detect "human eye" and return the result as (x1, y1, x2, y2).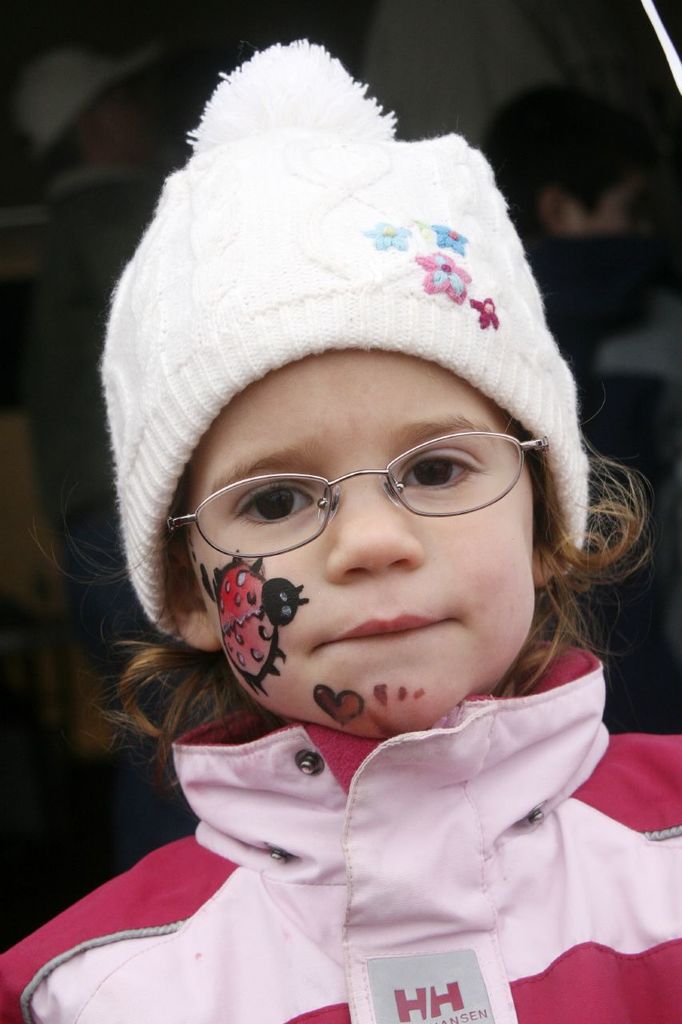
(228, 470, 314, 526).
